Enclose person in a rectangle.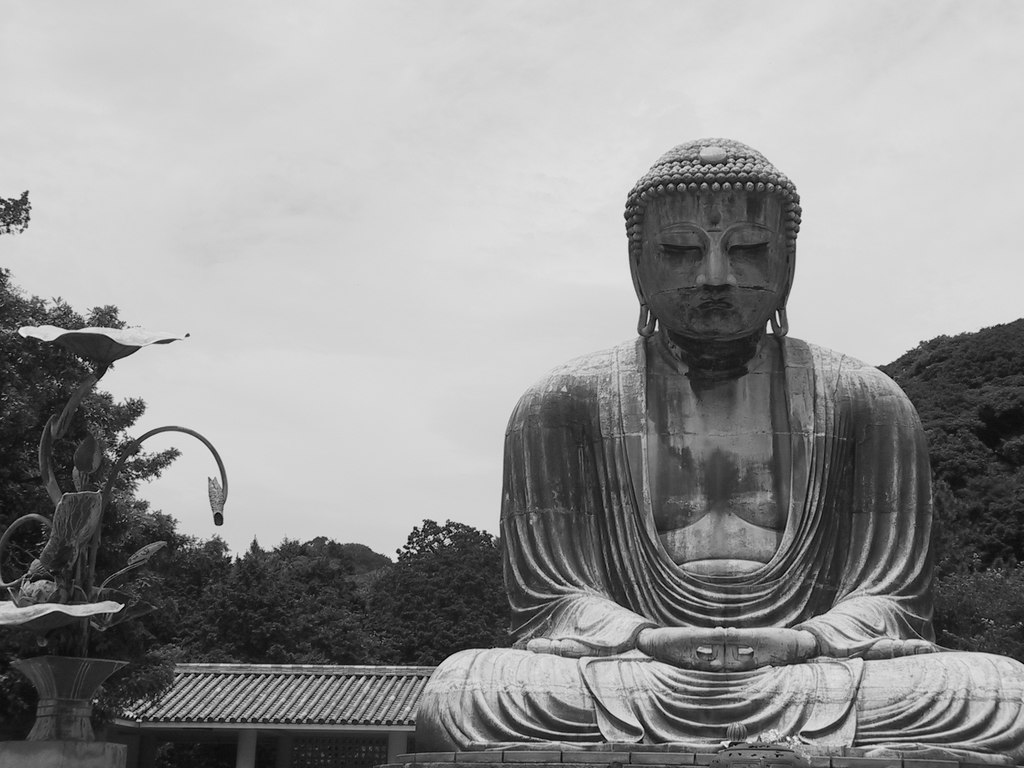
rect(488, 129, 972, 748).
